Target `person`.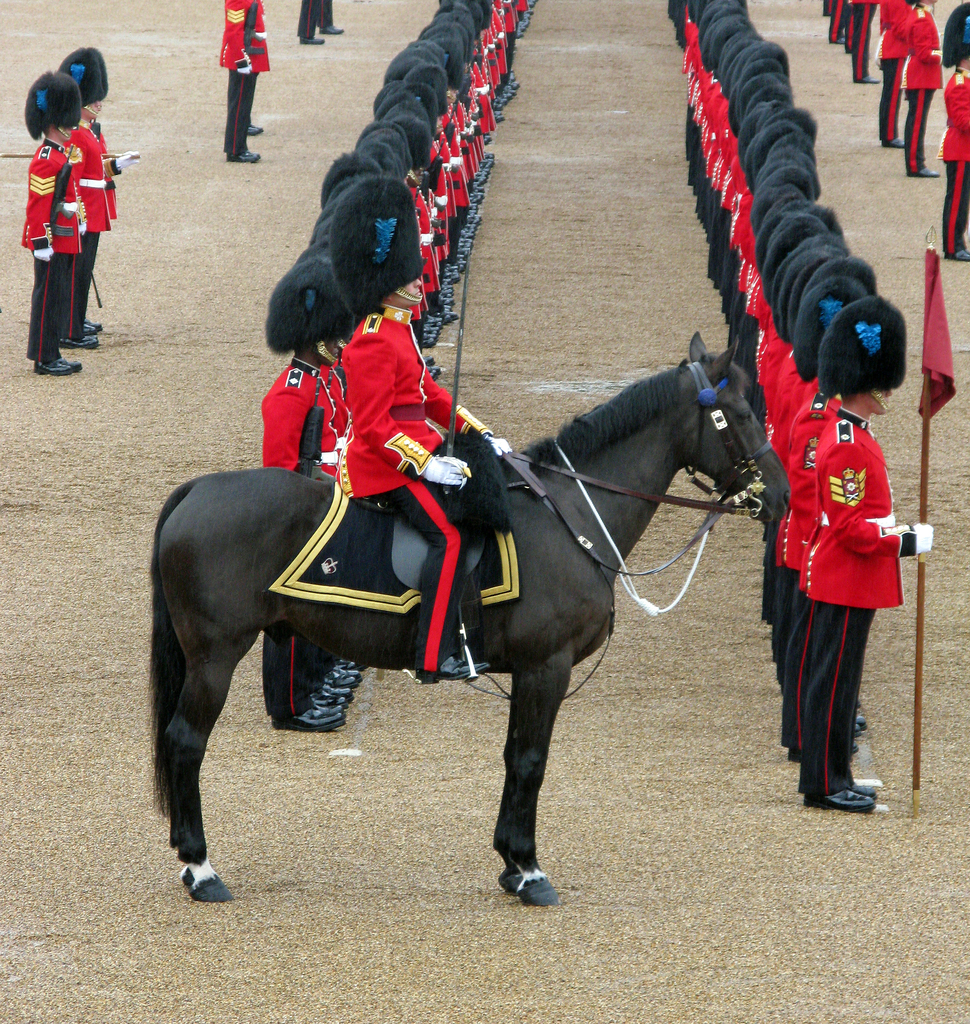
Target region: box(10, 69, 93, 386).
